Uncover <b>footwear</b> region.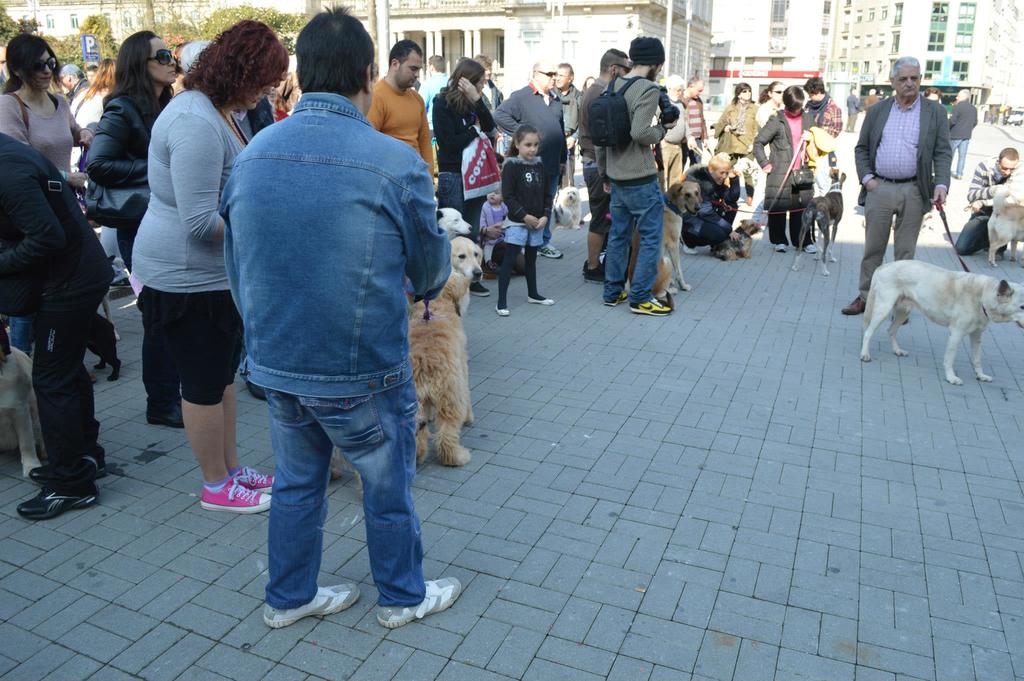
Uncovered: Rect(525, 292, 556, 305).
